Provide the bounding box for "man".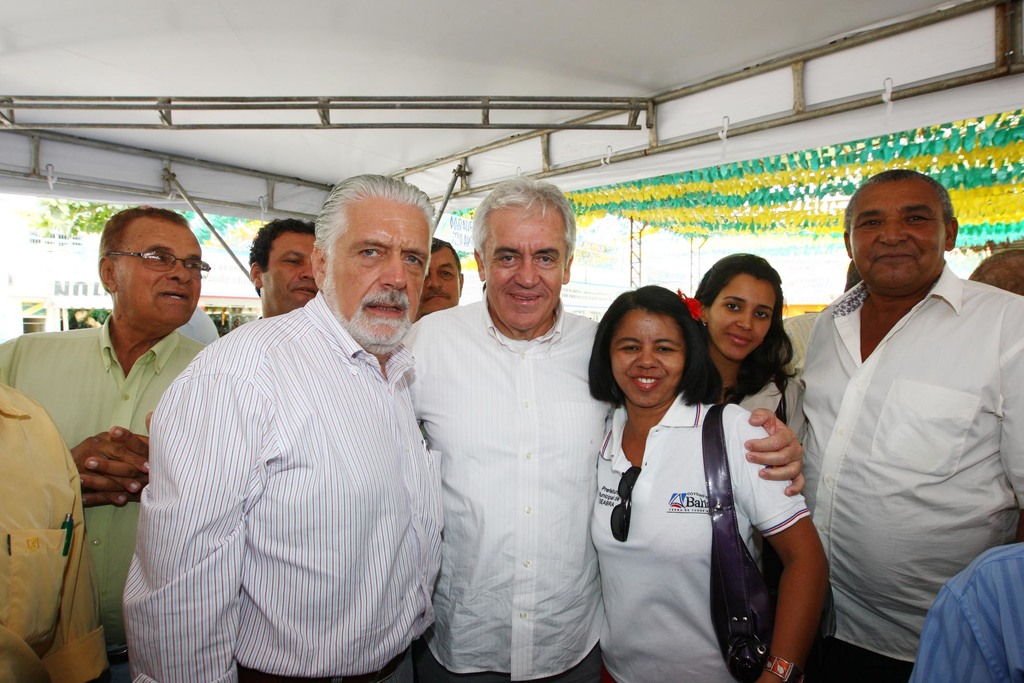
detection(797, 168, 1023, 682).
